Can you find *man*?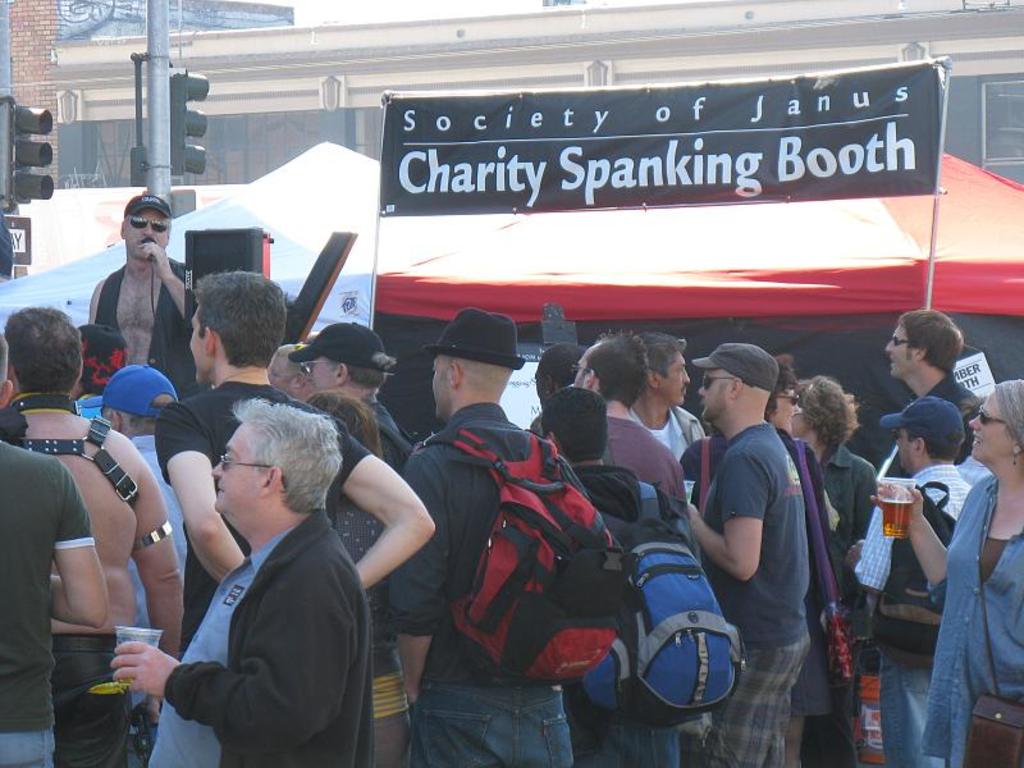
Yes, bounding box: 572, 328, 690, 502.
